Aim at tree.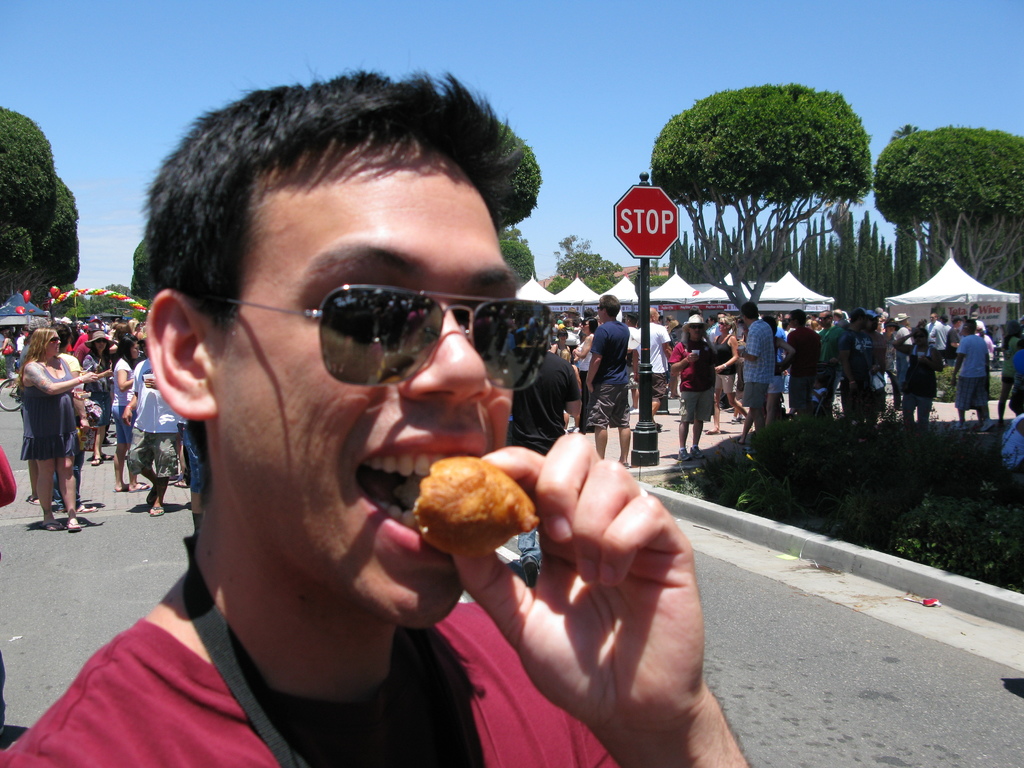
Aimed at {"x1": 868, "y1": 128, "x2": 1023, "y2": 285}.
